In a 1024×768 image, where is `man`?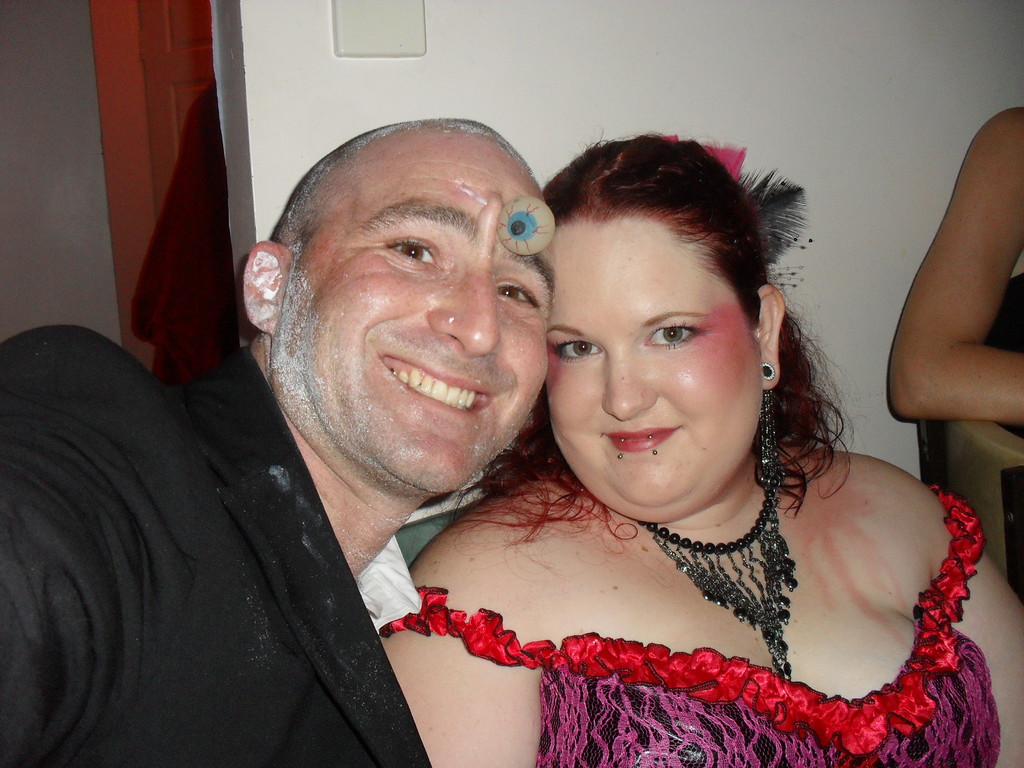
region(4, 113, 548, 767).
